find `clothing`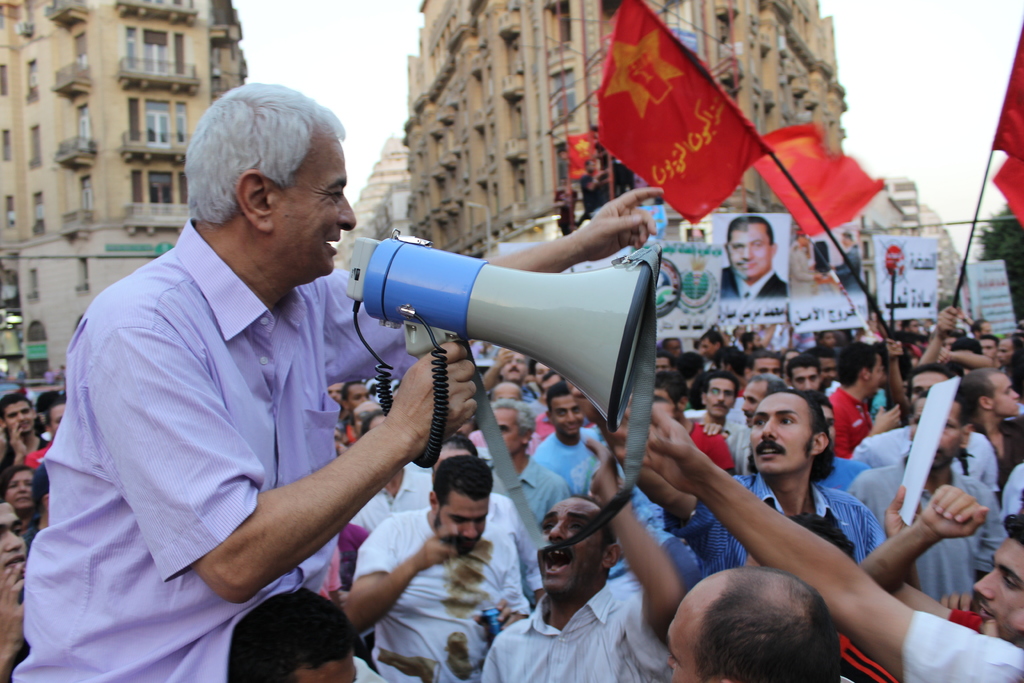
(828,244,861,286)
